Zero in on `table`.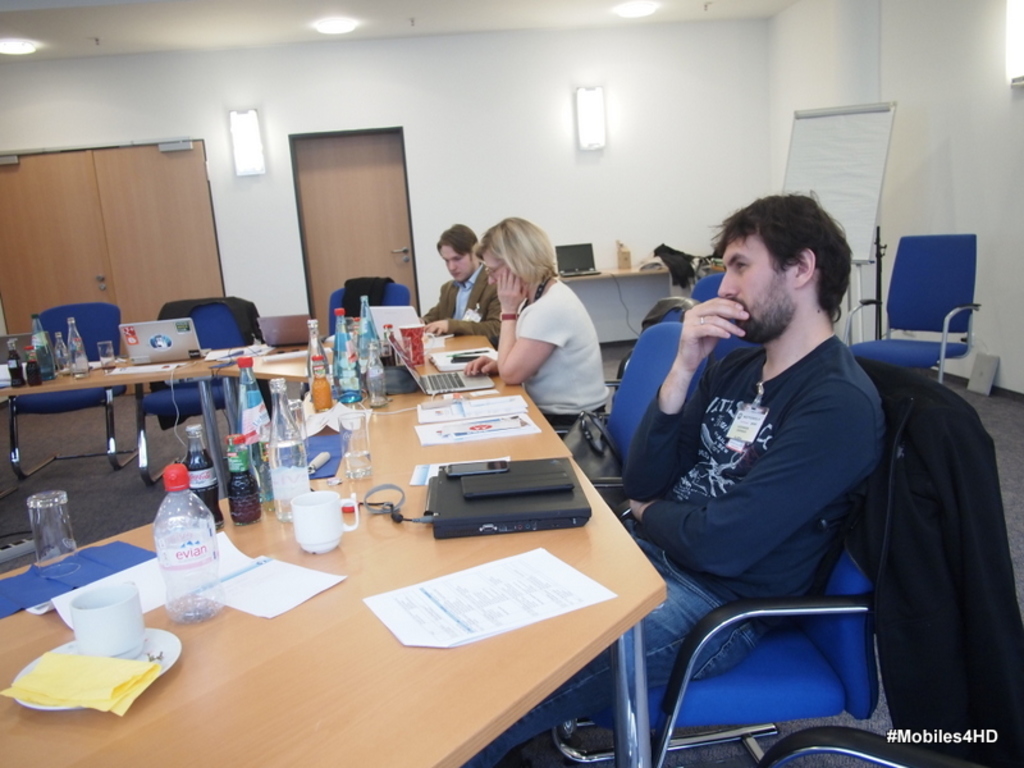
Zeroed in: bbox=[561, 265, 680, 337].
